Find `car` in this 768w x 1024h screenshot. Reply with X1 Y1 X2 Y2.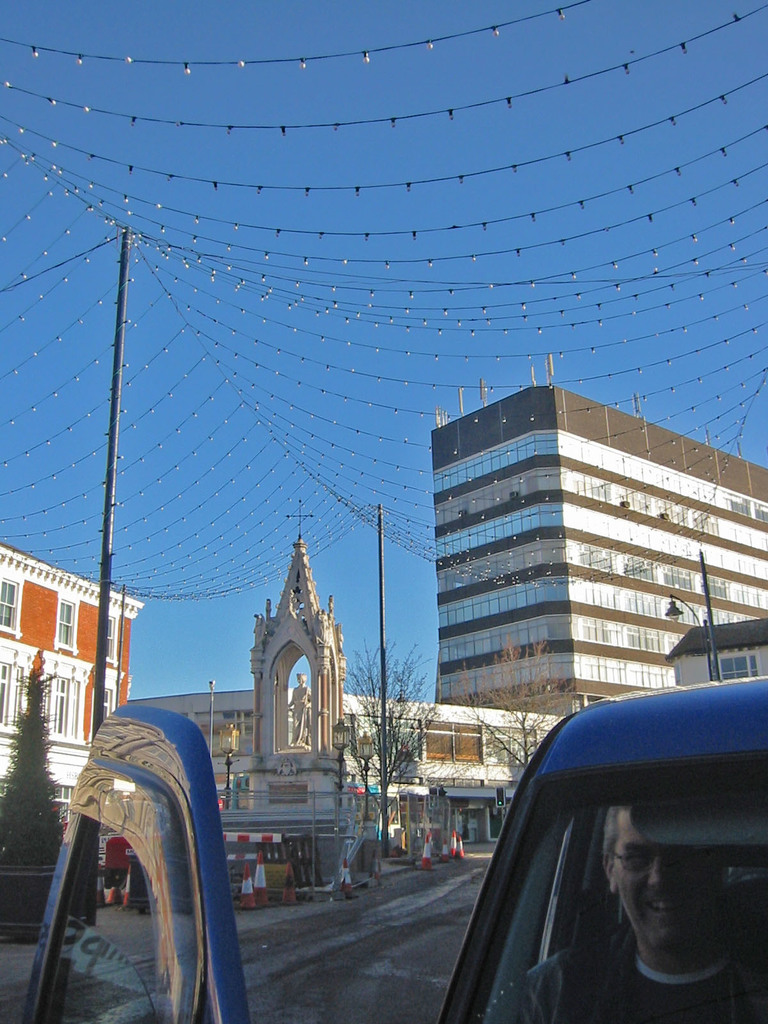
425 696 753 1023.
